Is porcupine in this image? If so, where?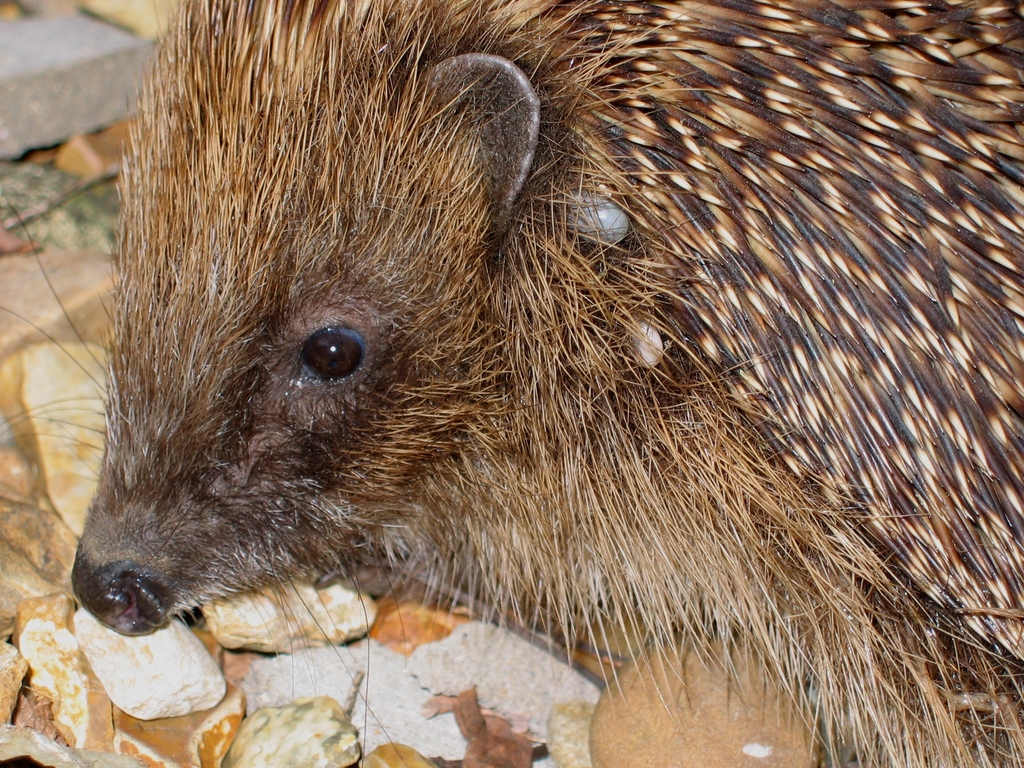
Yes, at x1=0 y1=0 x2=1023 y2=767.
